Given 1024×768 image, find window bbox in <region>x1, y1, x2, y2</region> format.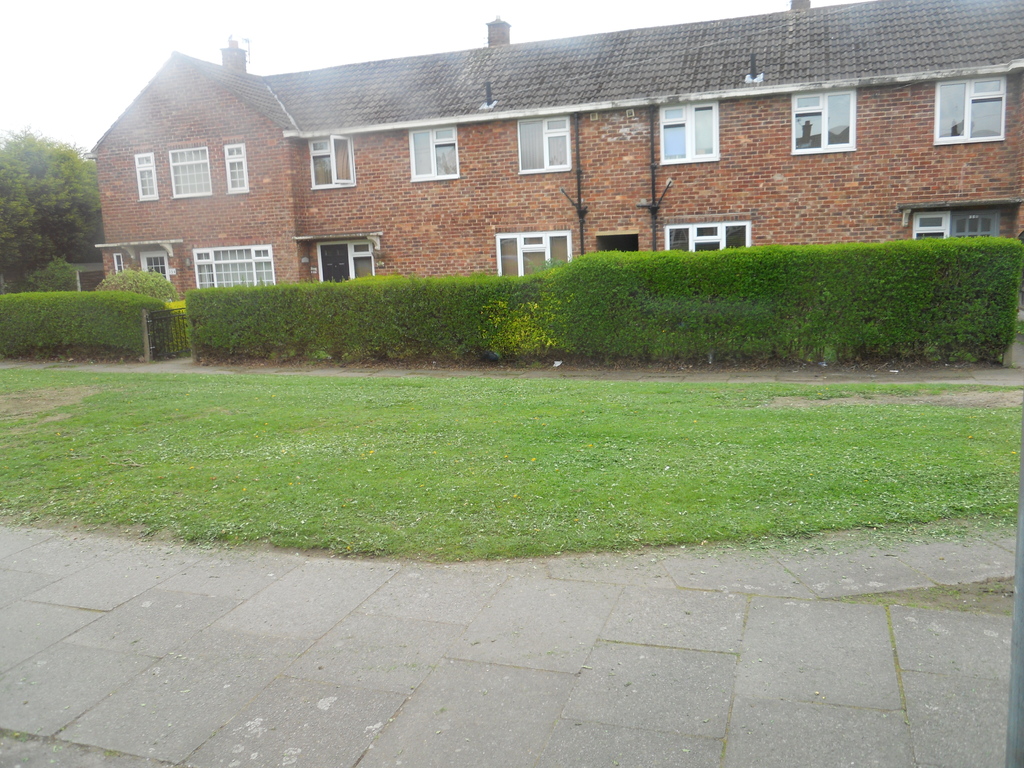
<region>166, 146, 212, 198</region>.
